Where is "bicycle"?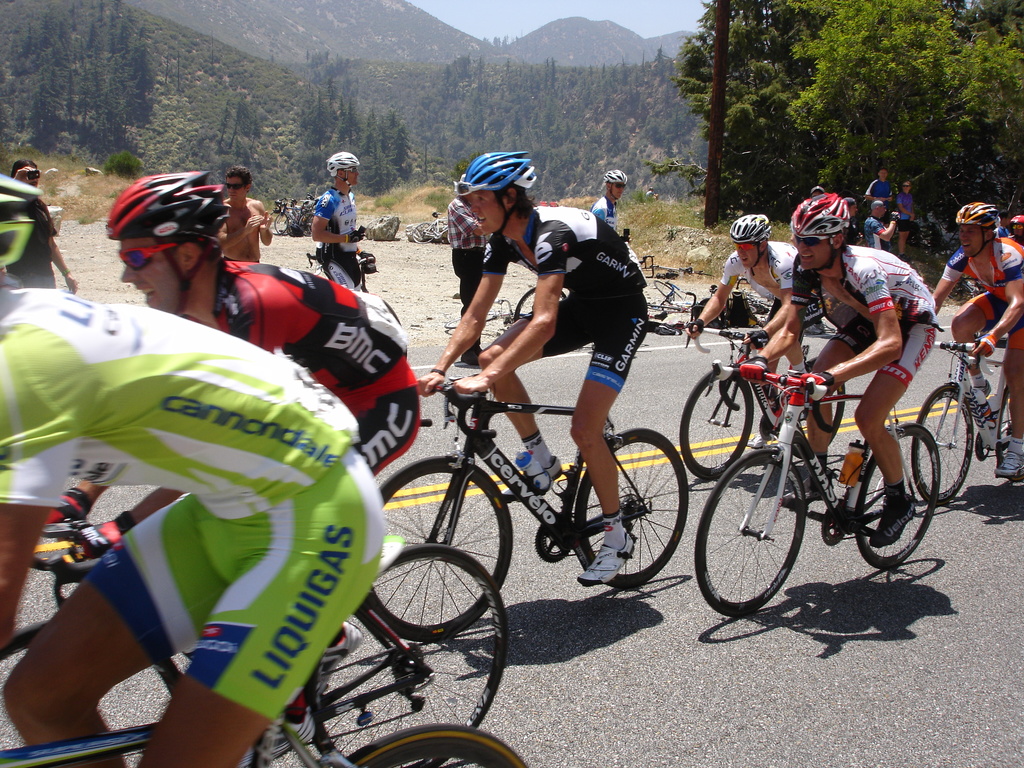
bbox=[356, 367, 689, 648].
